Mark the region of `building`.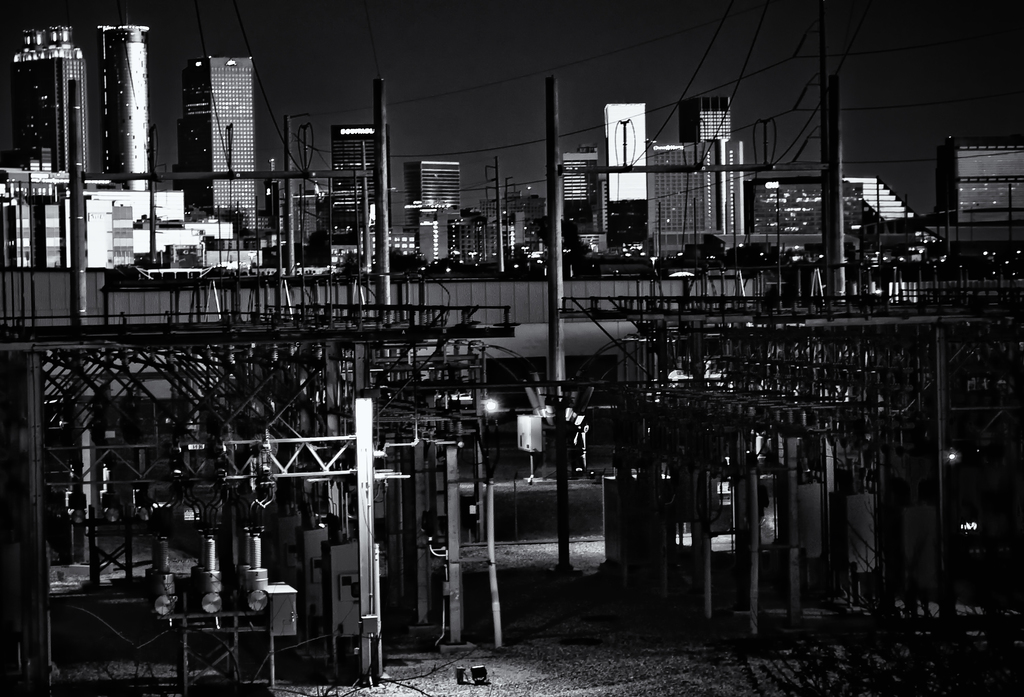
Region: 479,191,545,267.
